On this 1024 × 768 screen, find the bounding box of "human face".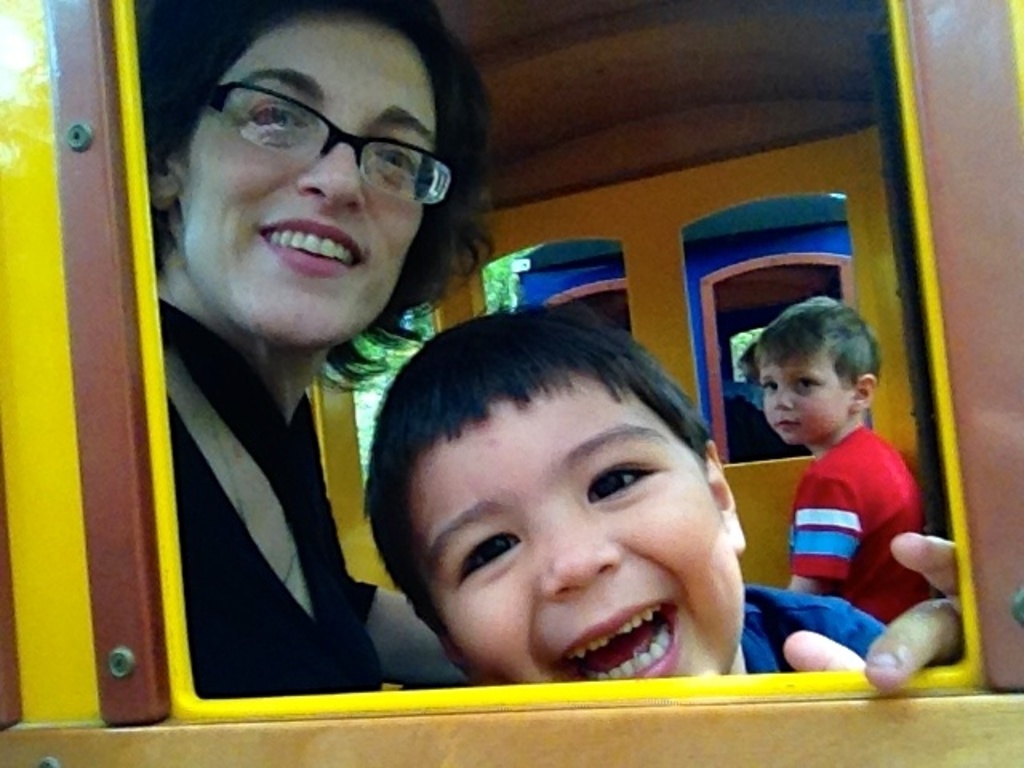
Bounding box: <region>410, 362, 750, 680</region>.
